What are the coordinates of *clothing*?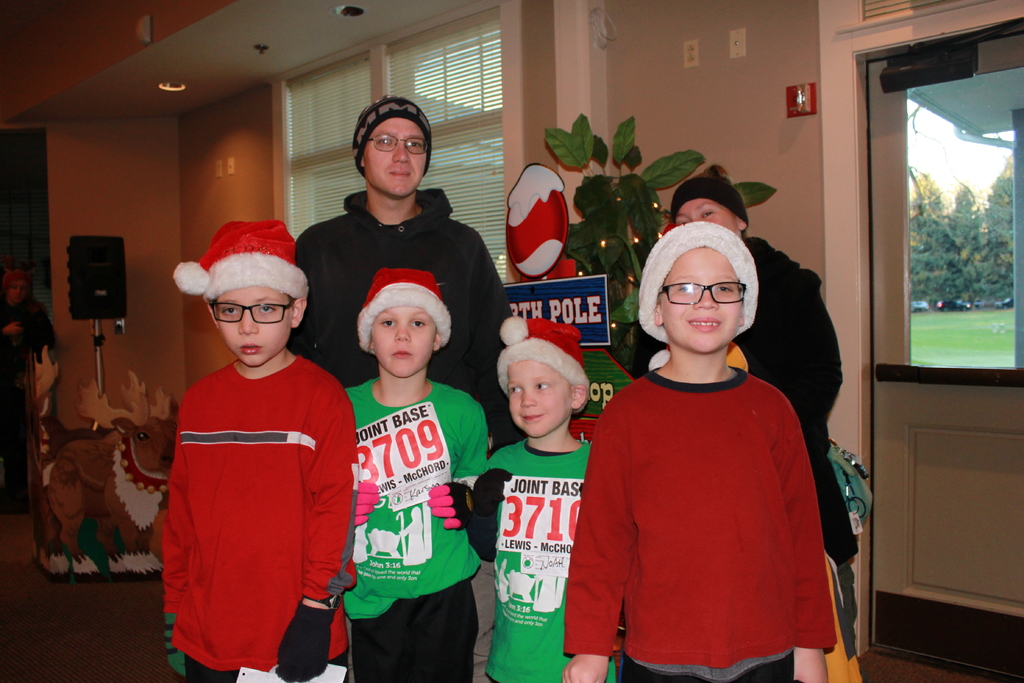
[x1=635, y1=236, x2=850, y2=651].
